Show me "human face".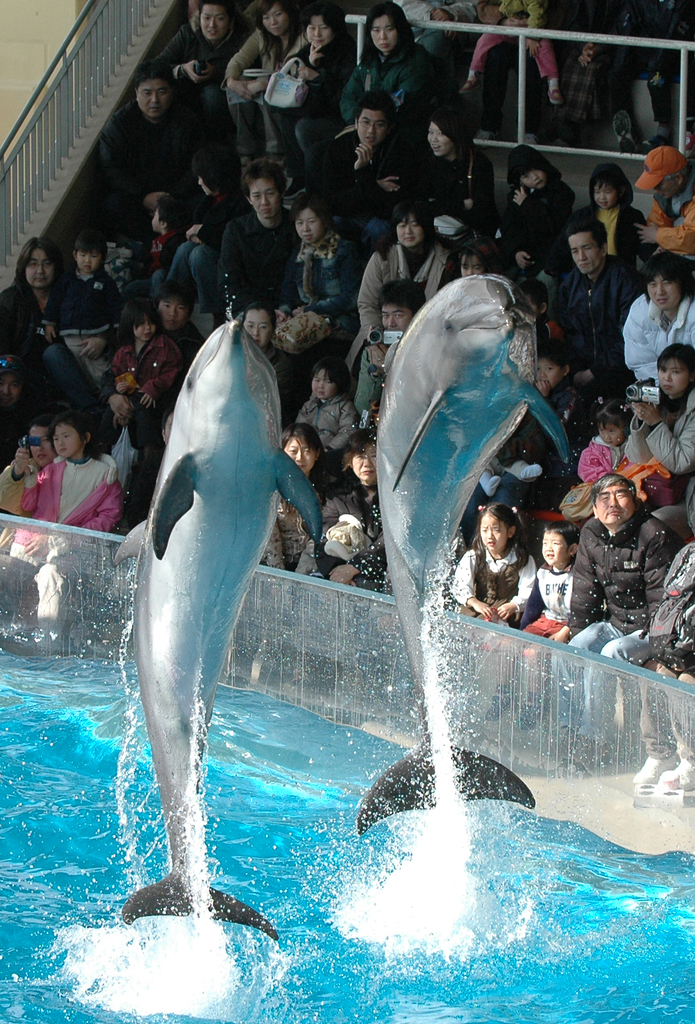
"human face" is here: [x1=392, y1=216, x2=422, y2=252].
